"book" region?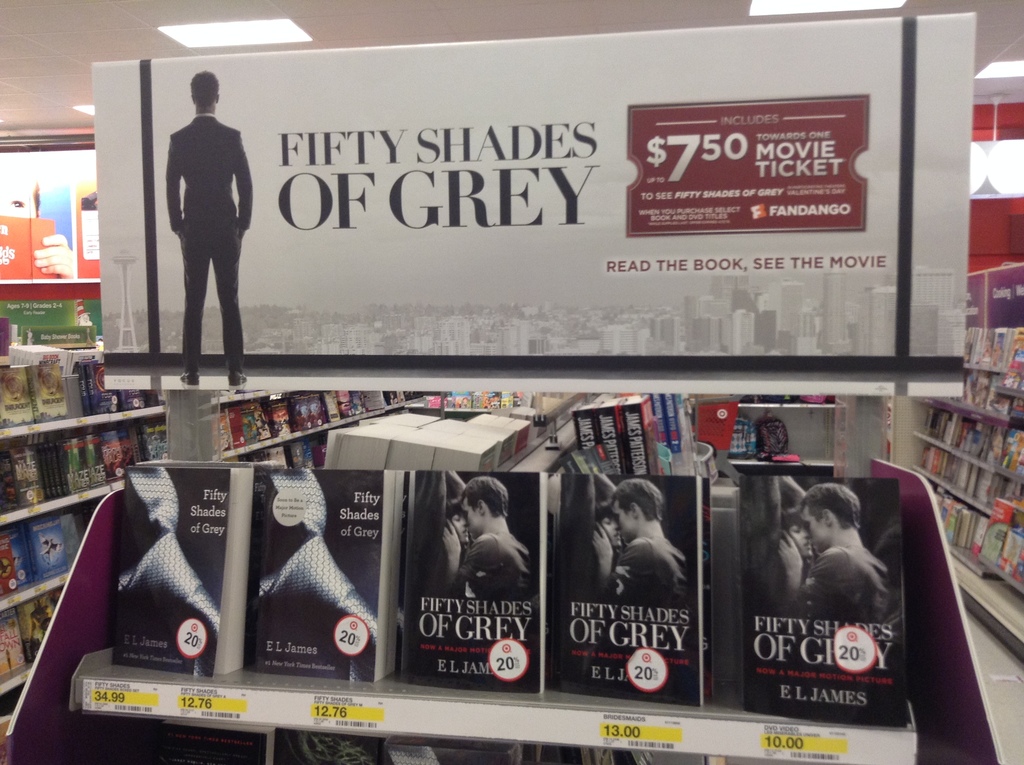
box(397, 472, 558, 691)
